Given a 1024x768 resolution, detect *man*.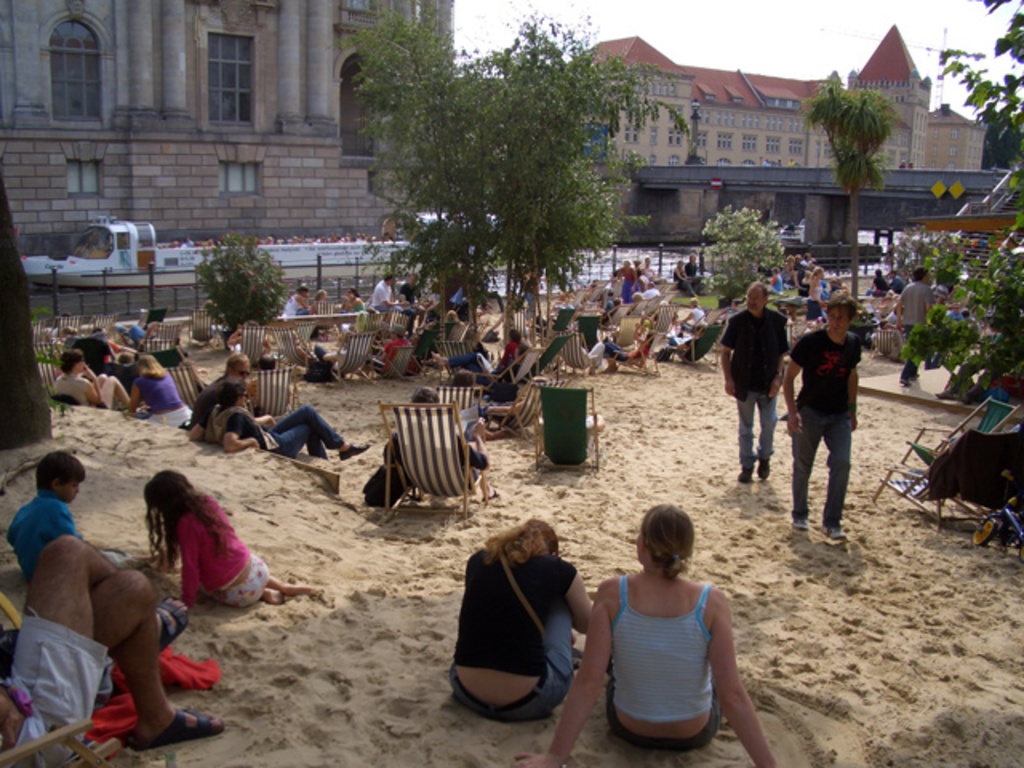
[left=426, top=339, right=531, bottom=400].
